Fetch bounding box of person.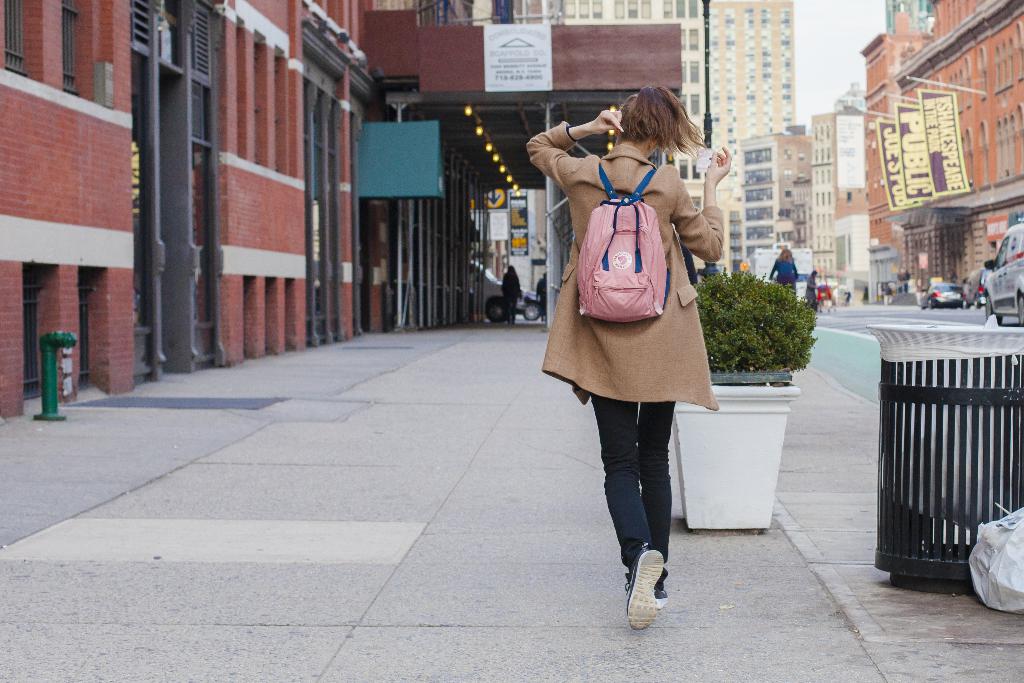
Bbox: [x1=497, y1=261, x2=529, y2=324].
